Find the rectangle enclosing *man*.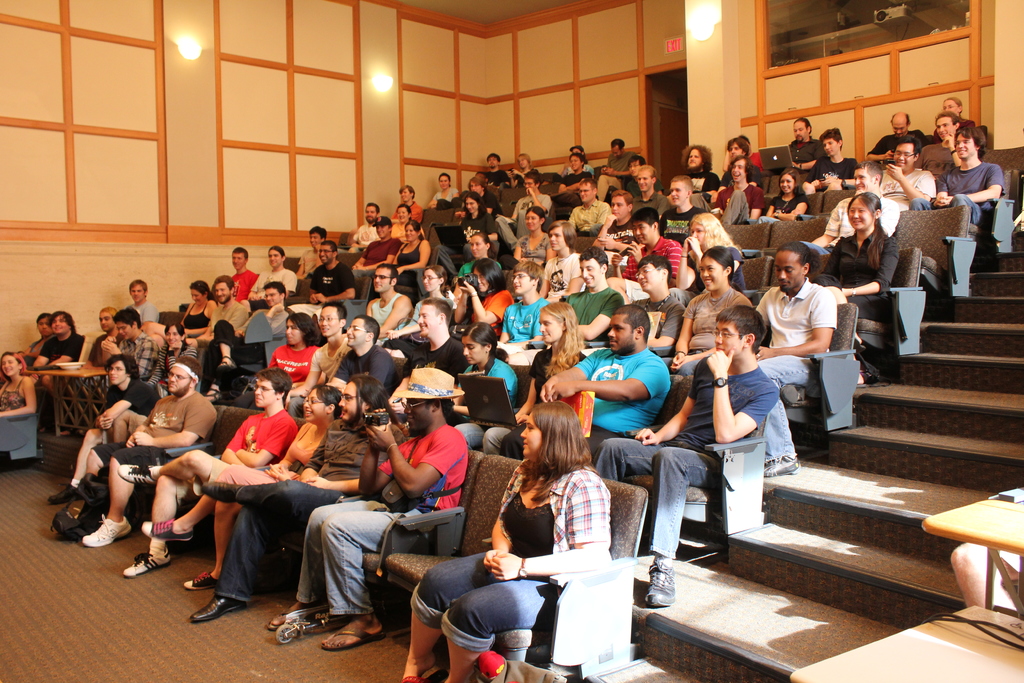
(x1=328, y1=311, x2=398, y2=399).
